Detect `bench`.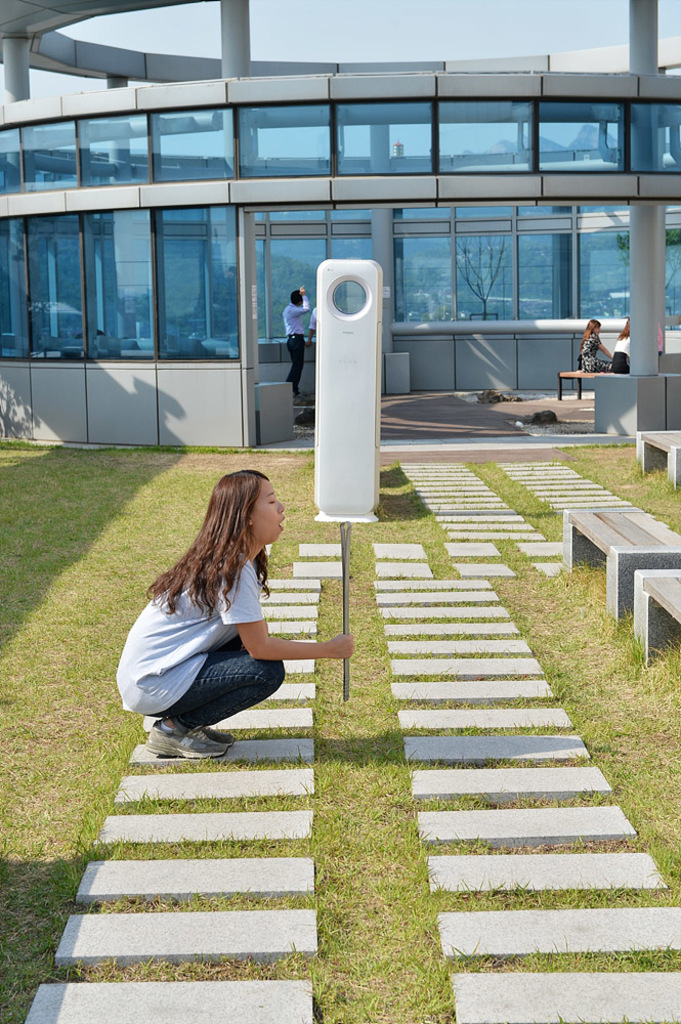
Detected at (557,369,607,397).
